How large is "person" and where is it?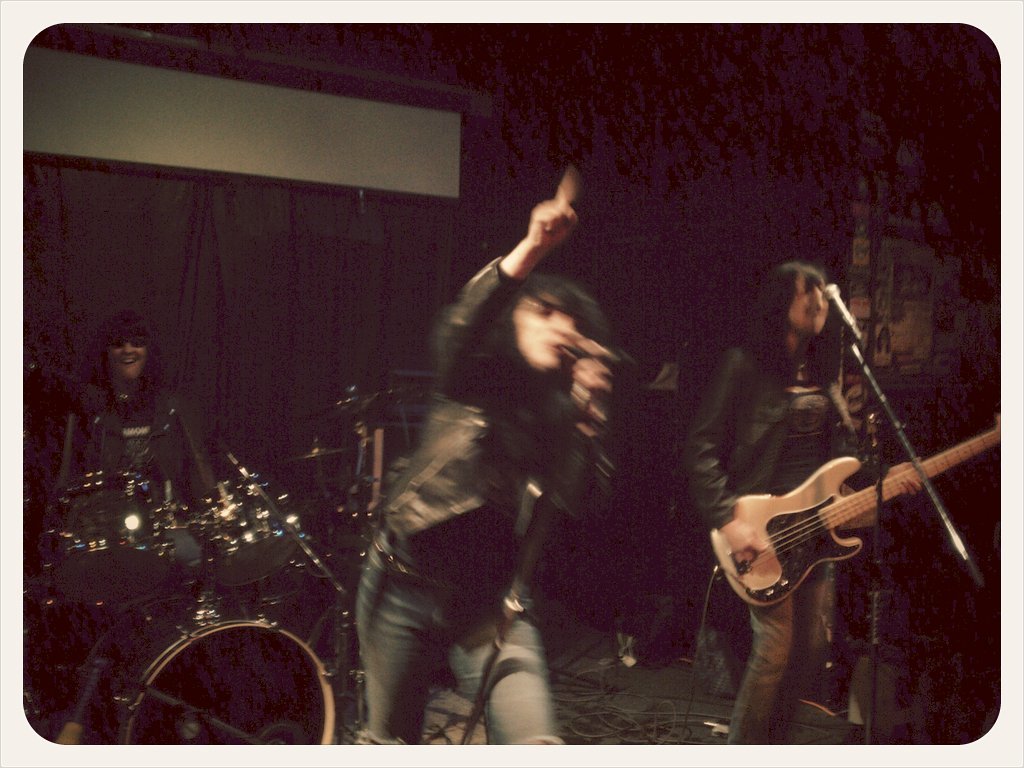
Bounding box: [56, 319, 196, 506].
